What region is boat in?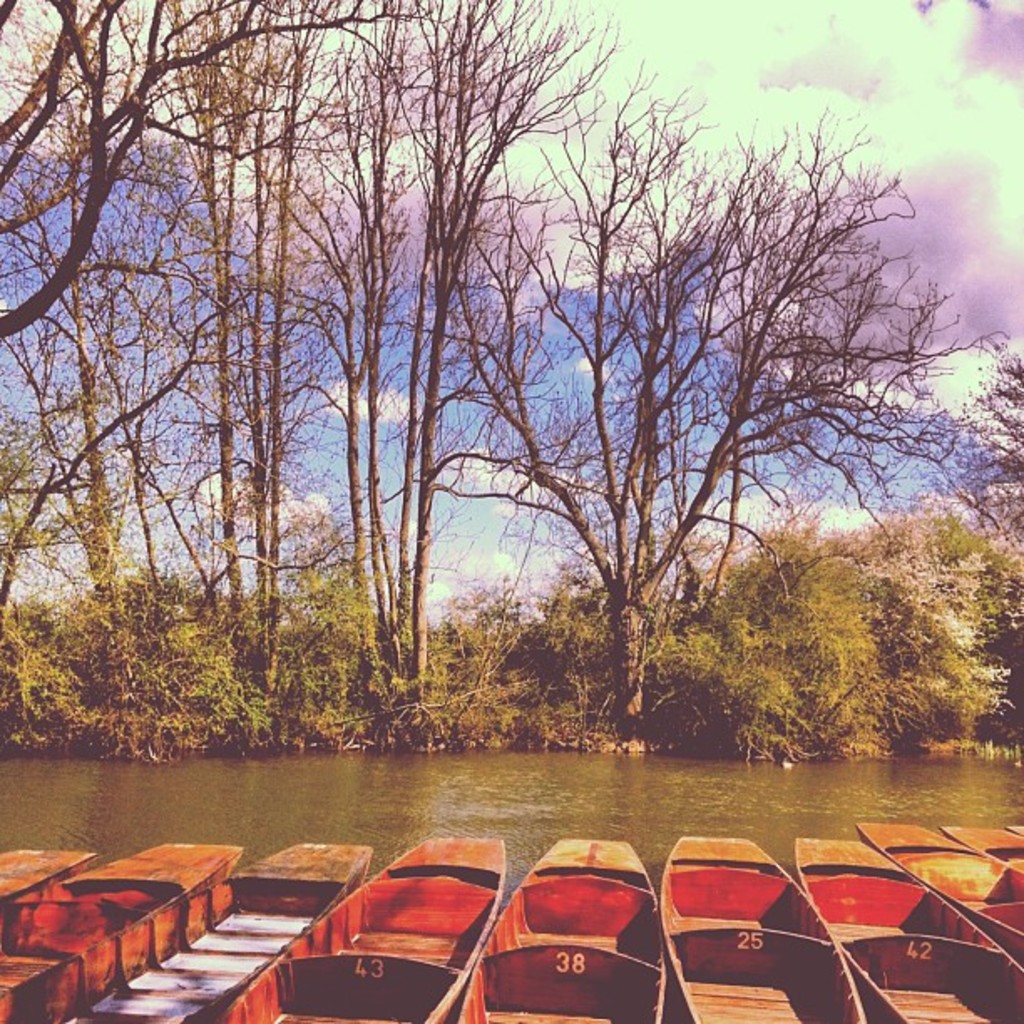
detection(28, 848, 376, 1022).
